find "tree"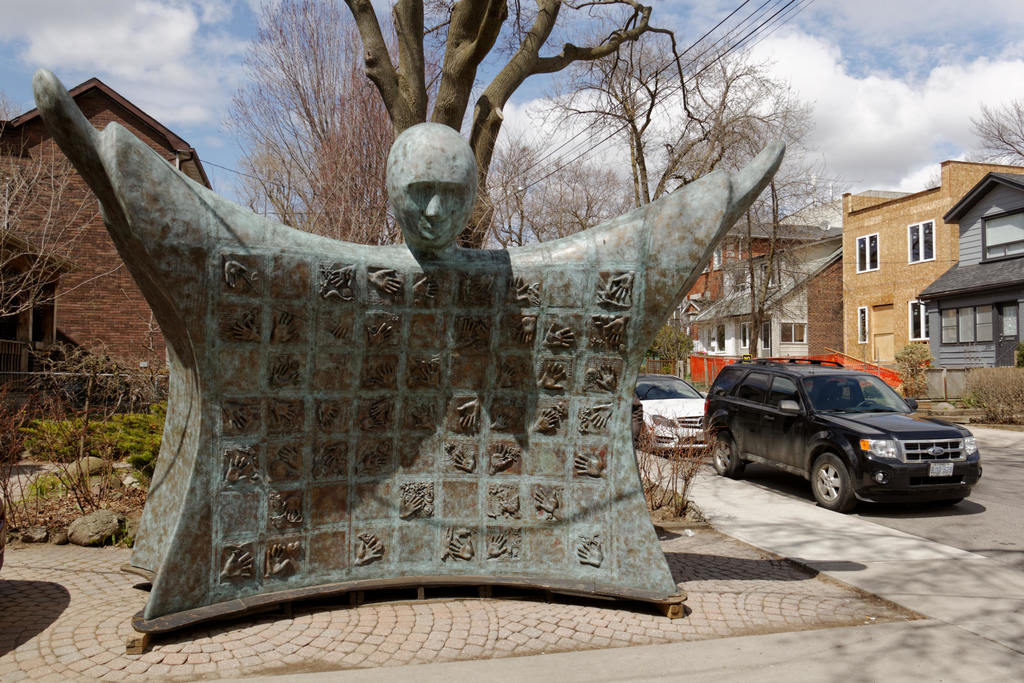
crop(0, 80, 127, 440)
